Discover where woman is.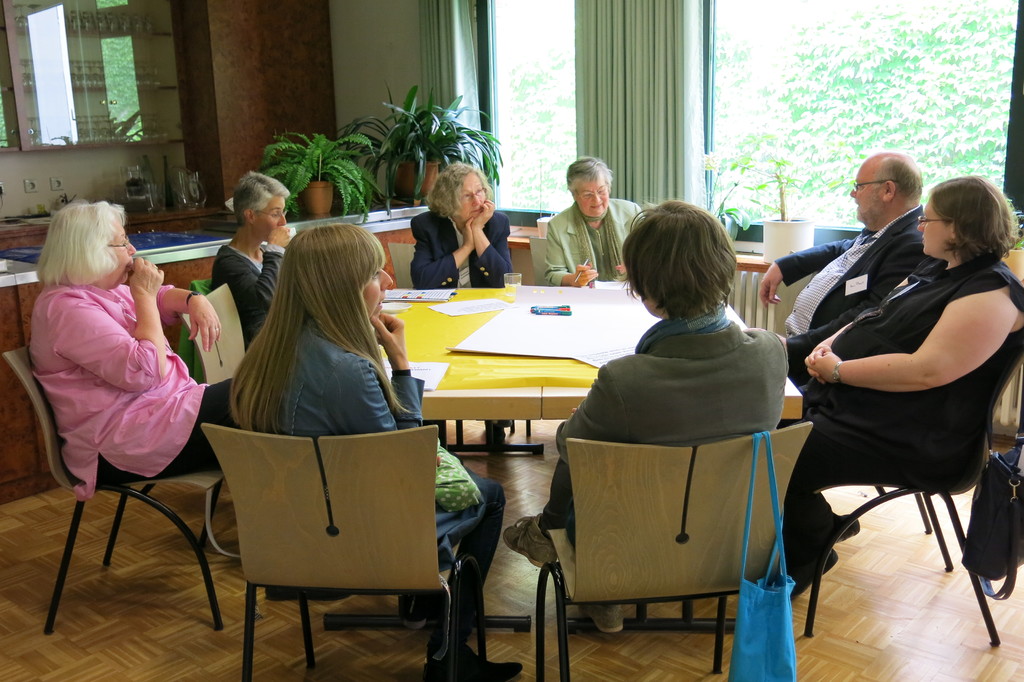
Discovered at <bbox>226, 217, 524, 681</bbox>.
